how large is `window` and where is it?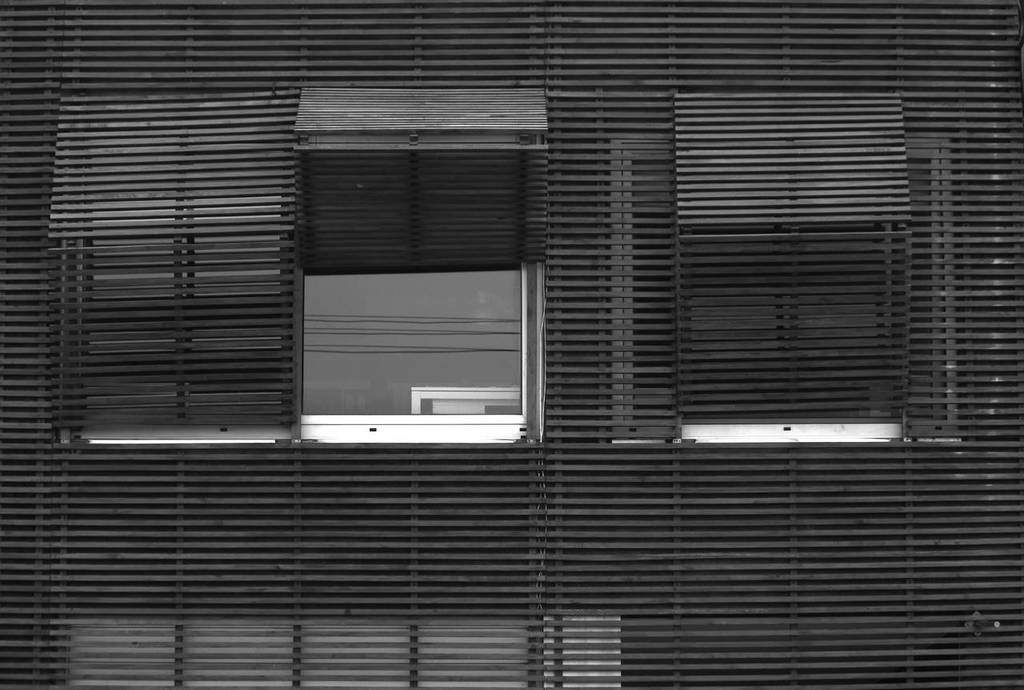
Bounding box: <region>295, 85, 541, 443</region>.
